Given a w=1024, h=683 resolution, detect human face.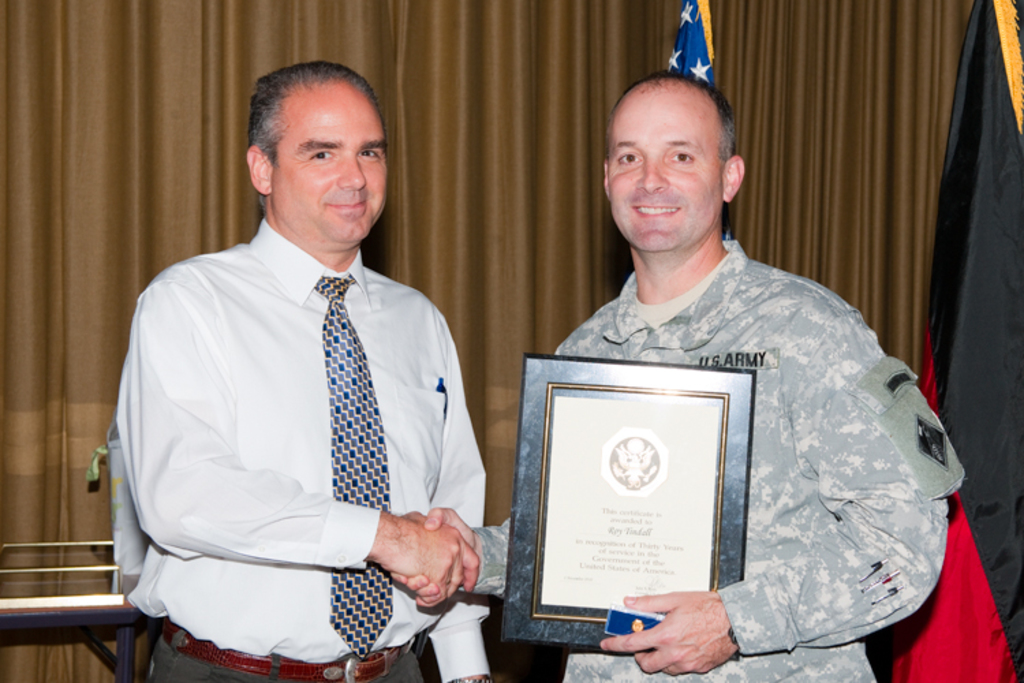
locate(614, 113, 722, 247).
